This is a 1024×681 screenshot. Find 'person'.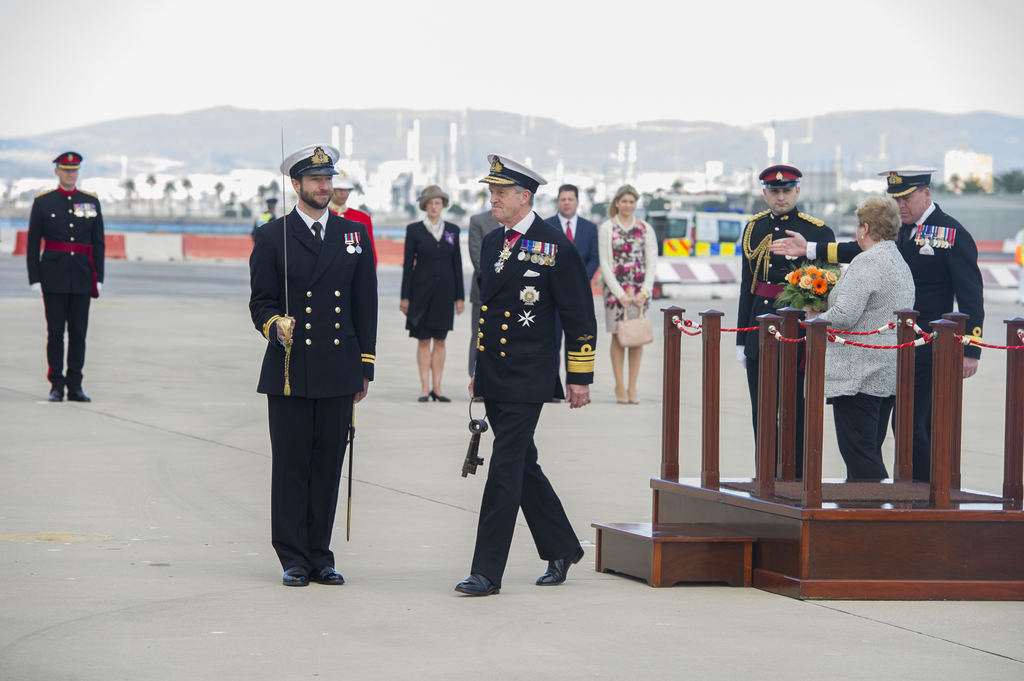
Bounding box: bbox=(733, 162, 833, 477).
